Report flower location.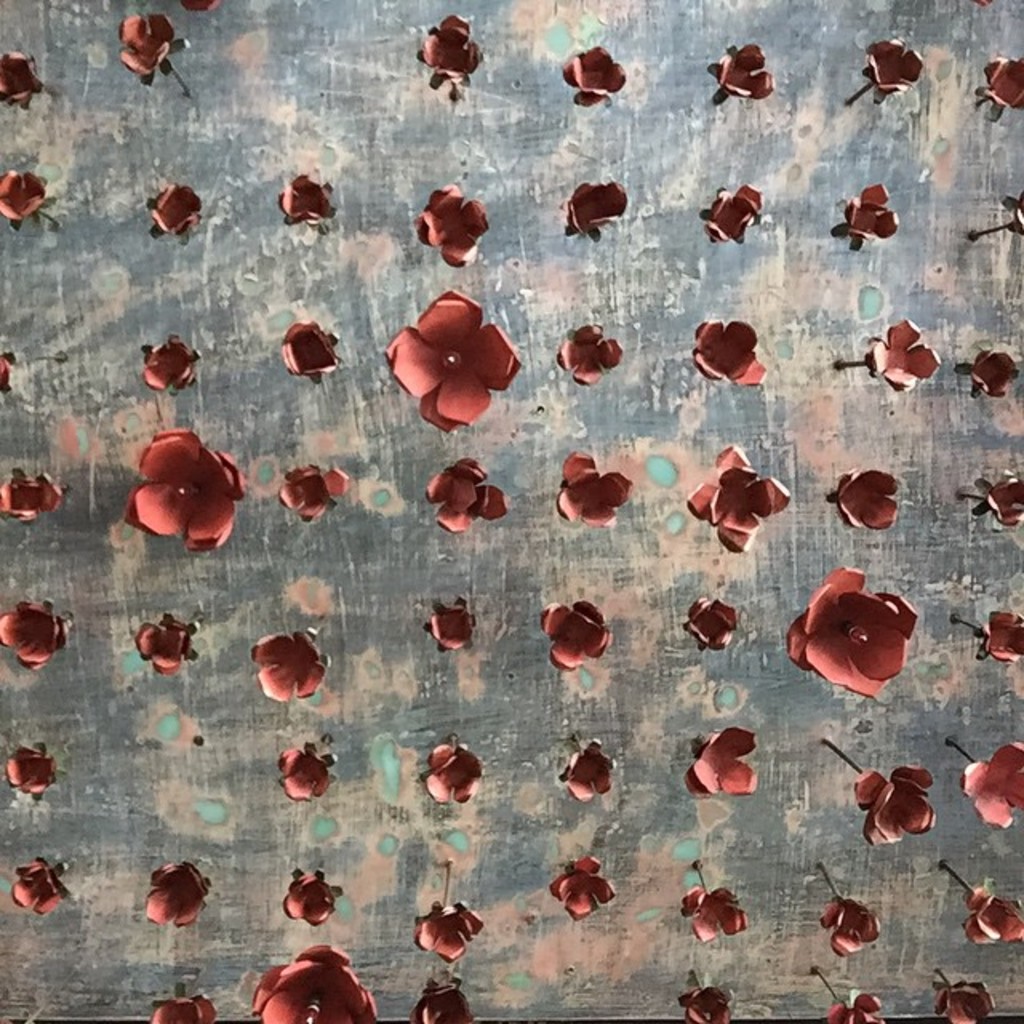
Report: l=0, t=163, r=45, b=224.
